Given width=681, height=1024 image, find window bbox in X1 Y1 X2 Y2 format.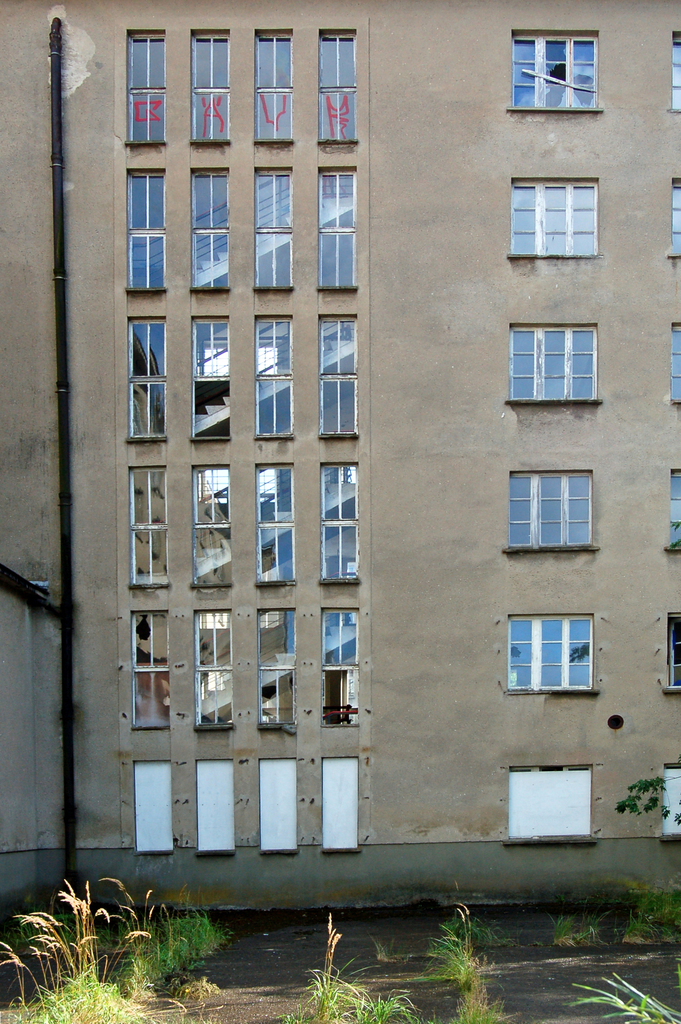
662 764 680 837.
